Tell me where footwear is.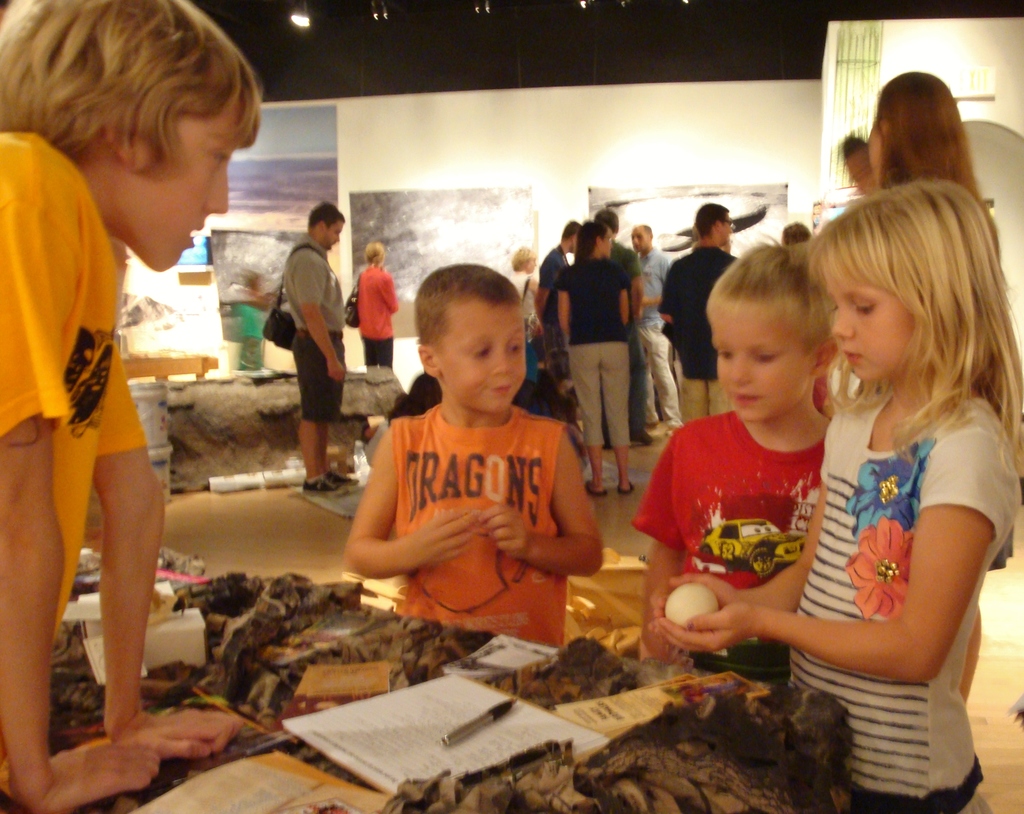
footwear is at [300, 474, 349, 495].
